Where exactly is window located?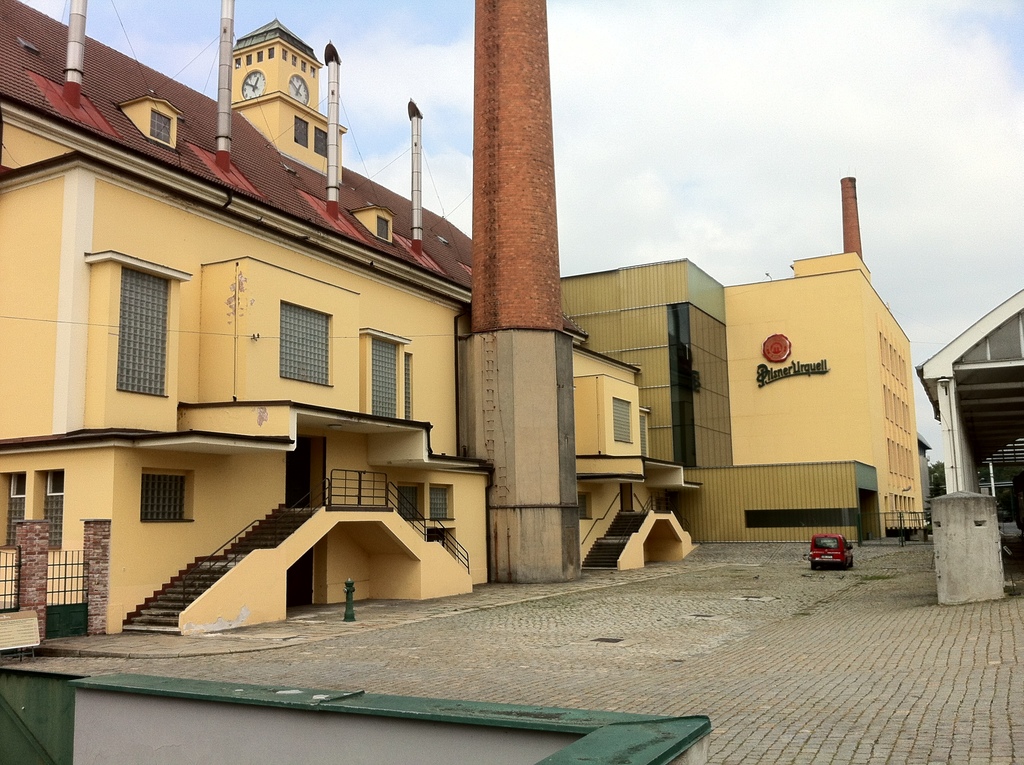
Its bounding box is 309,118,338,156.
